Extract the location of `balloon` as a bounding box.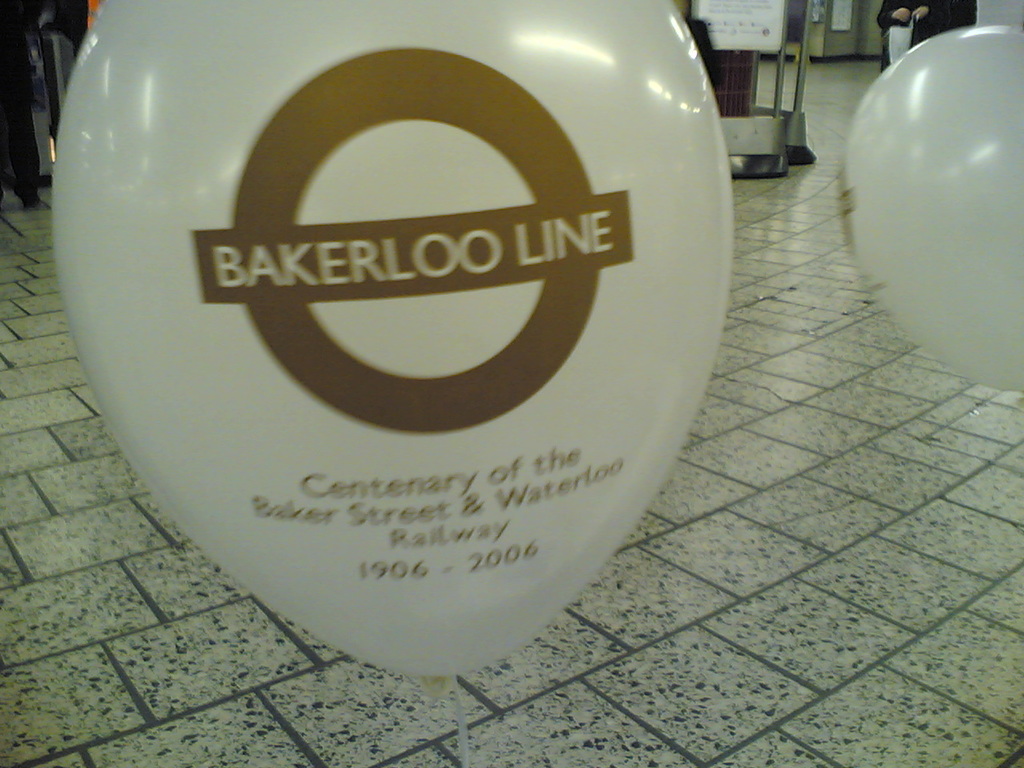
crop(46, 0, 730, 701).
